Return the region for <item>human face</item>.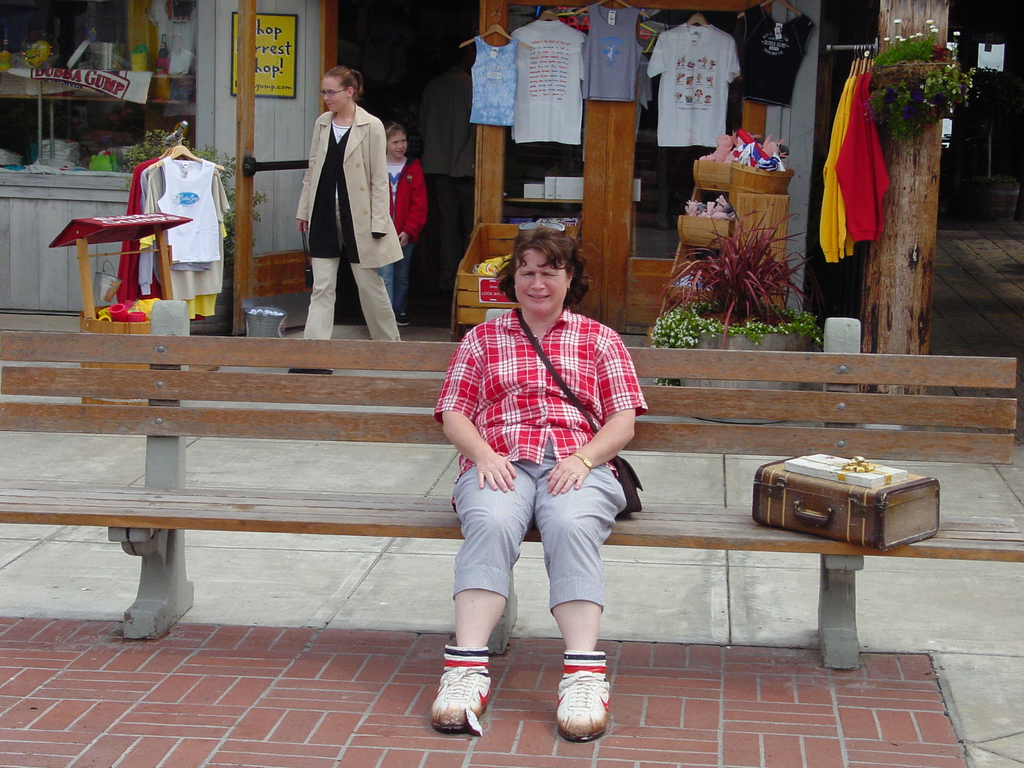
320 80 347 111.
